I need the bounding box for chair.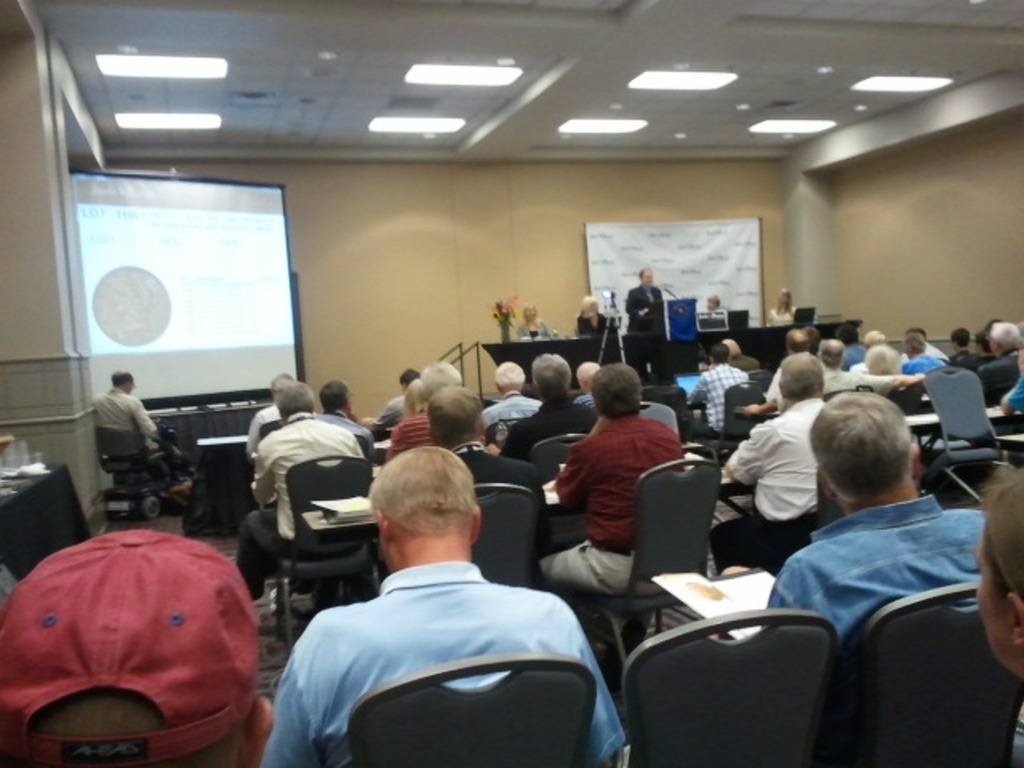
Here it is: [left=266, top=451, right=382, bottom=656].
